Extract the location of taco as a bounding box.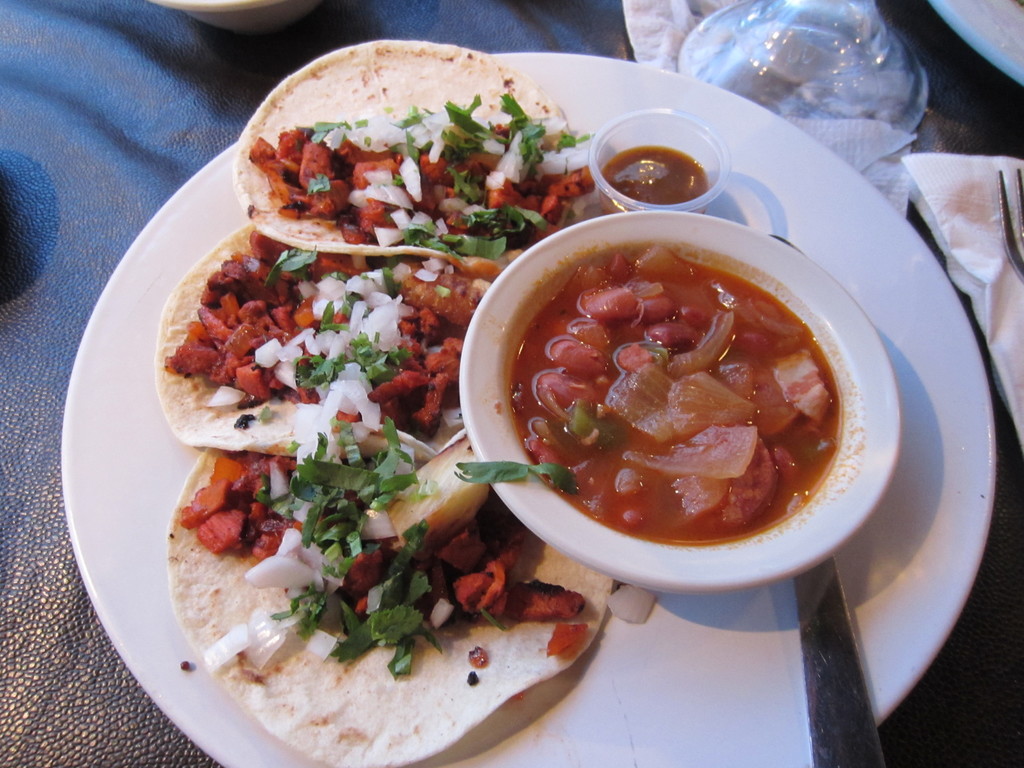
[left=231, top=41, right=595, bottom=278].
